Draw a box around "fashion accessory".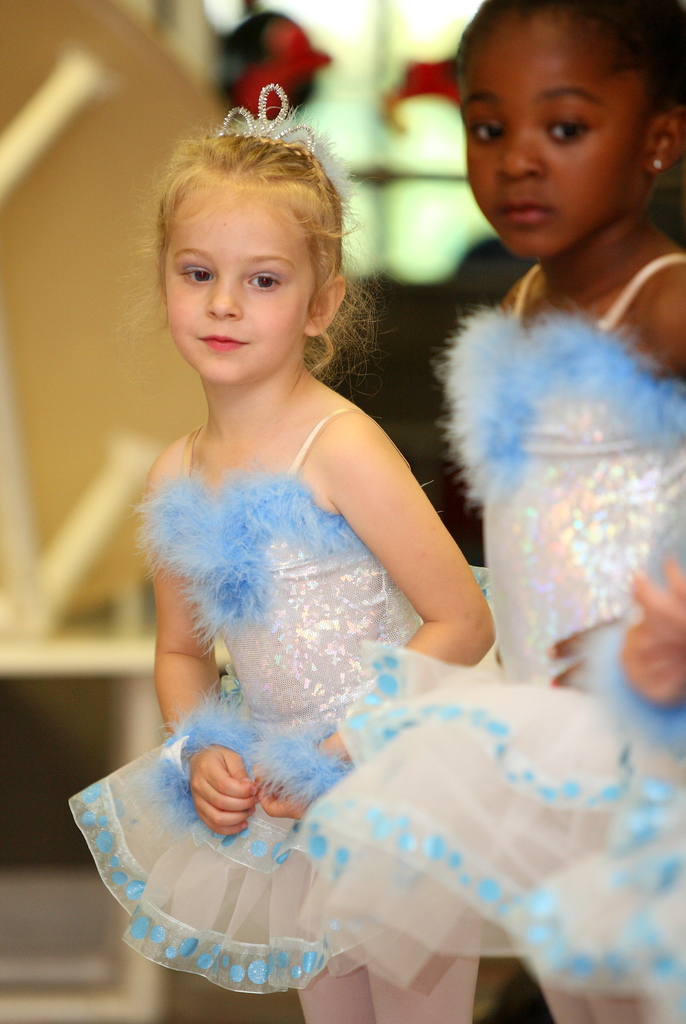
Rect(220, 83, 355, 211).
